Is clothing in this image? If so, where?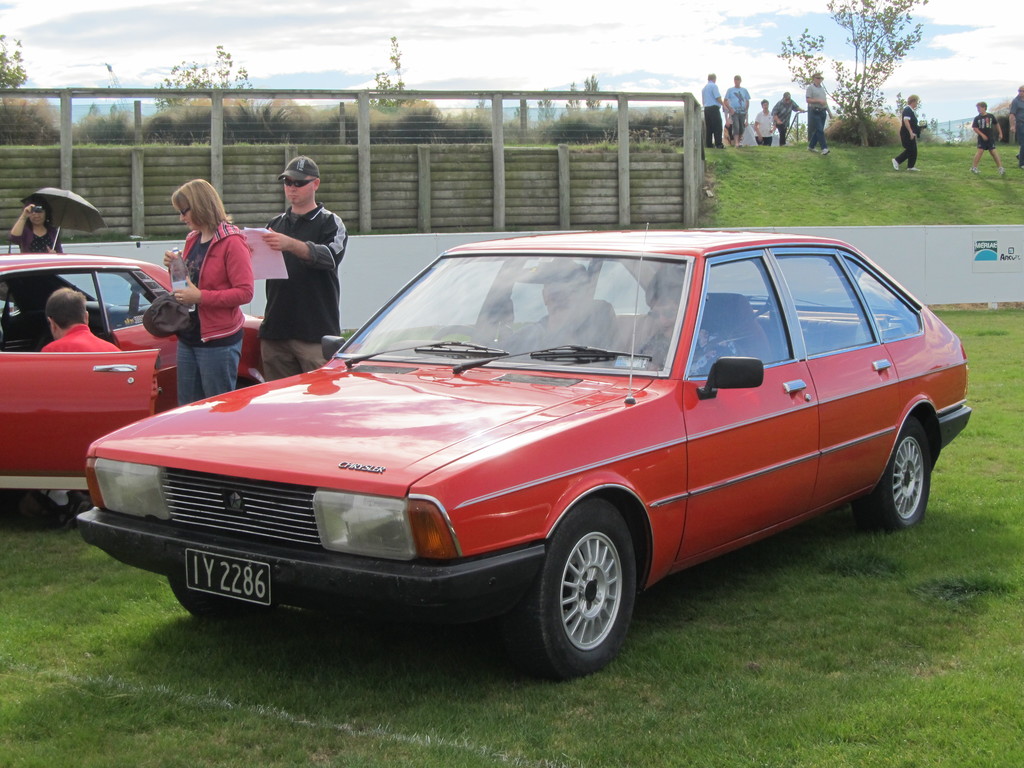
Yes, at 12/220/62/252.
